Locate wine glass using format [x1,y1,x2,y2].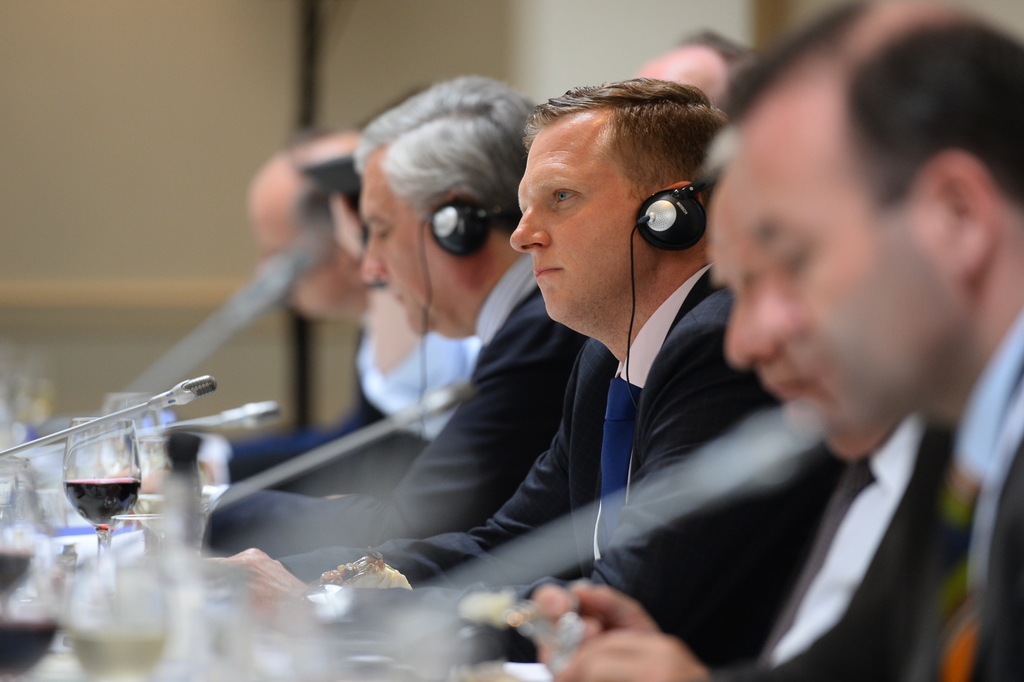
[60,414,140,567].
